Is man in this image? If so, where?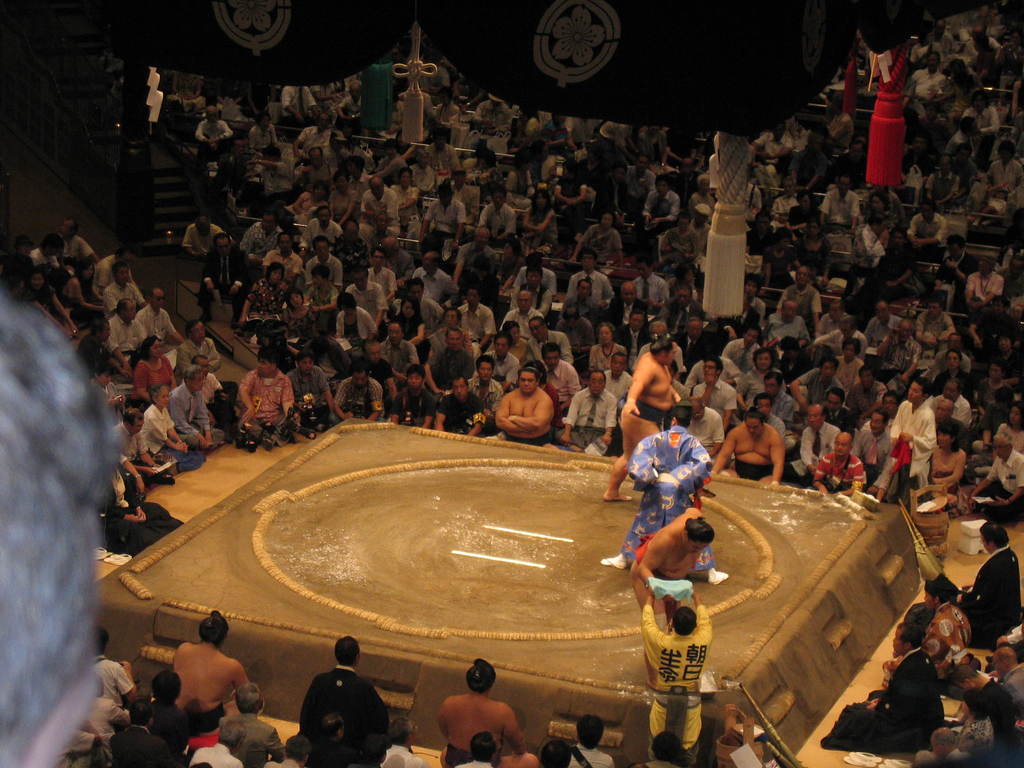
Yes, at left=761, top=300, right=813, bottom=346.
